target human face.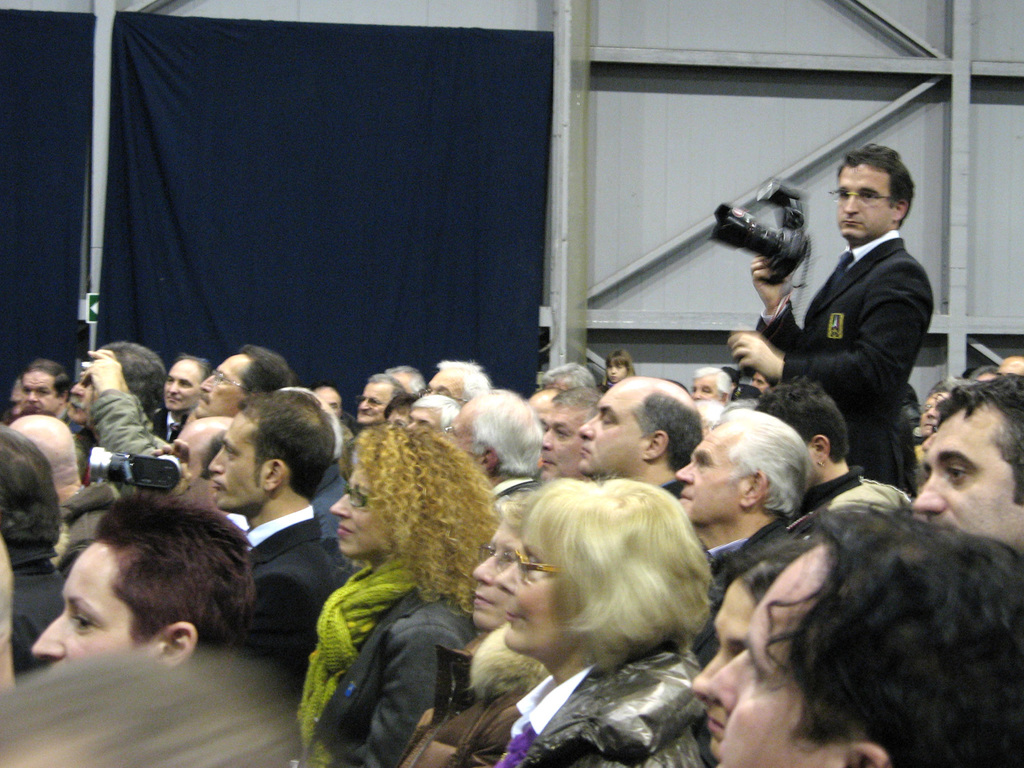
Target region: <box>707,543,859,766</box>.
